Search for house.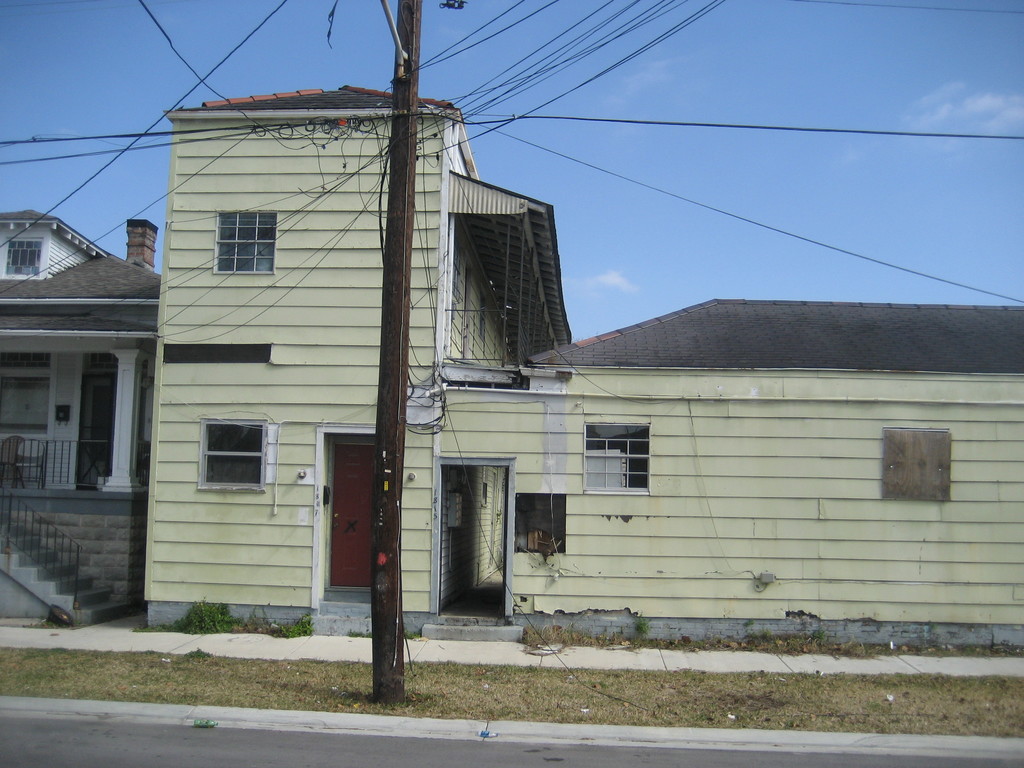
Found at (left=0, top=212, right=161, bottom=638).
